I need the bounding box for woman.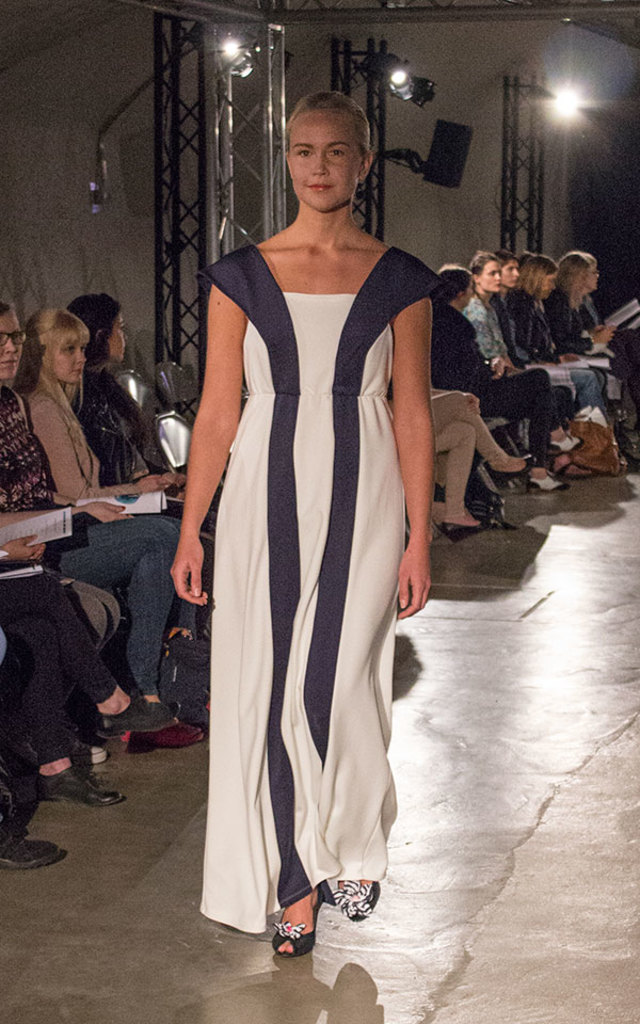
Here it is: <region>158, 57, 467, 939</region>.
